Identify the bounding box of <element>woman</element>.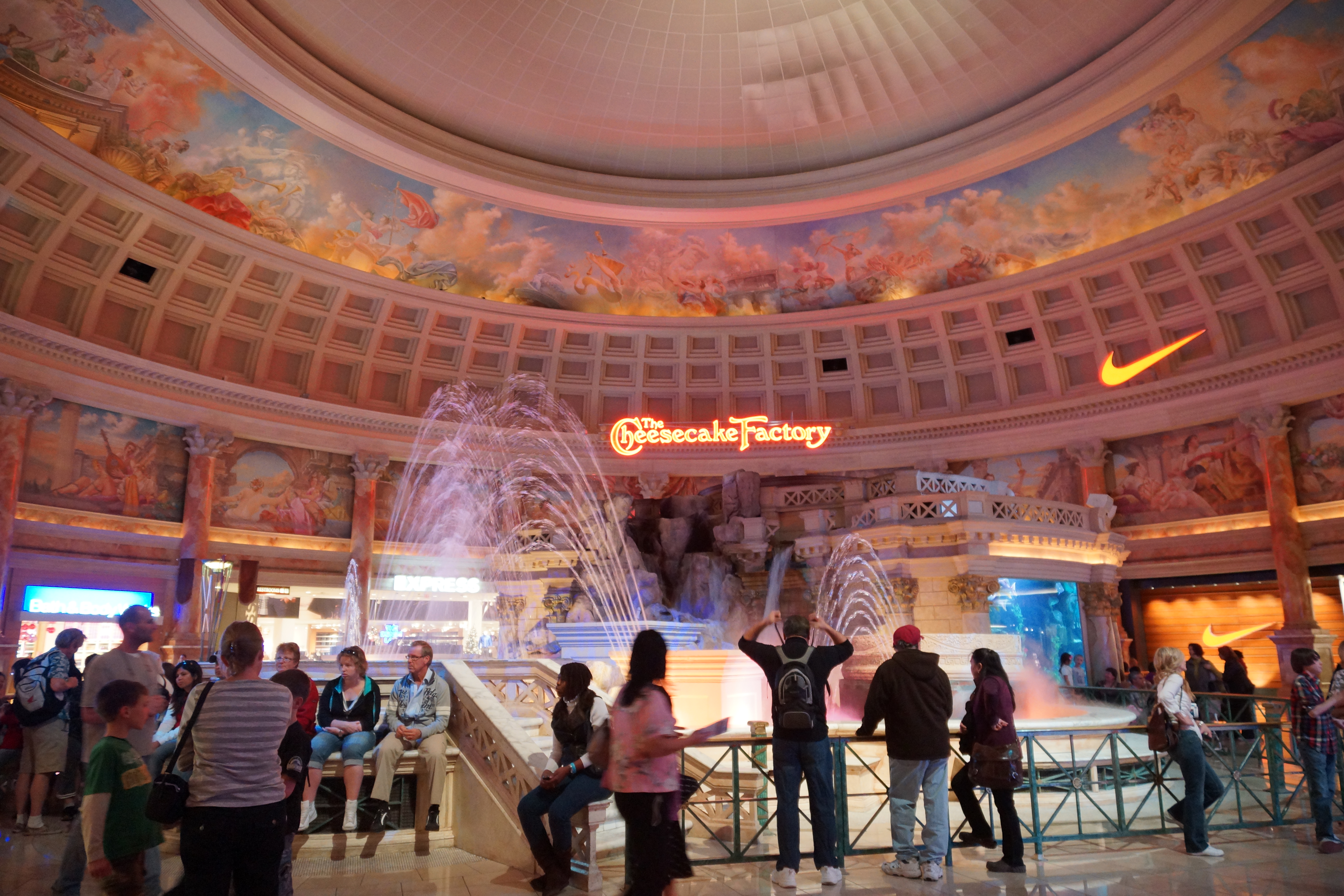
detection(218, 146, 234, 197).
